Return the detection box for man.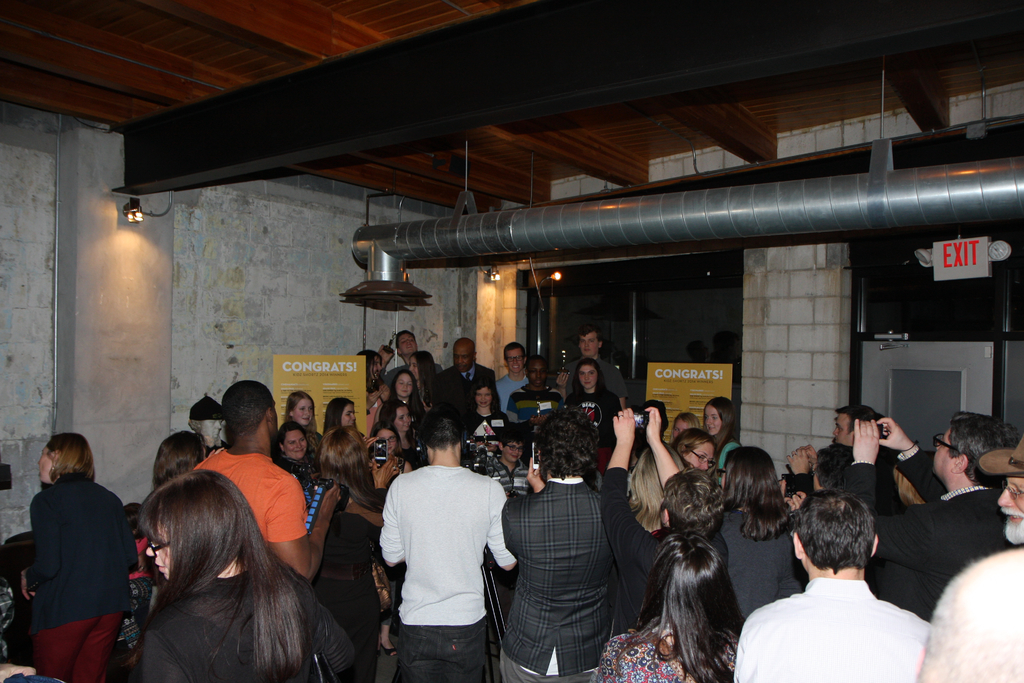
bbox=(785, 405, 888, 504).
